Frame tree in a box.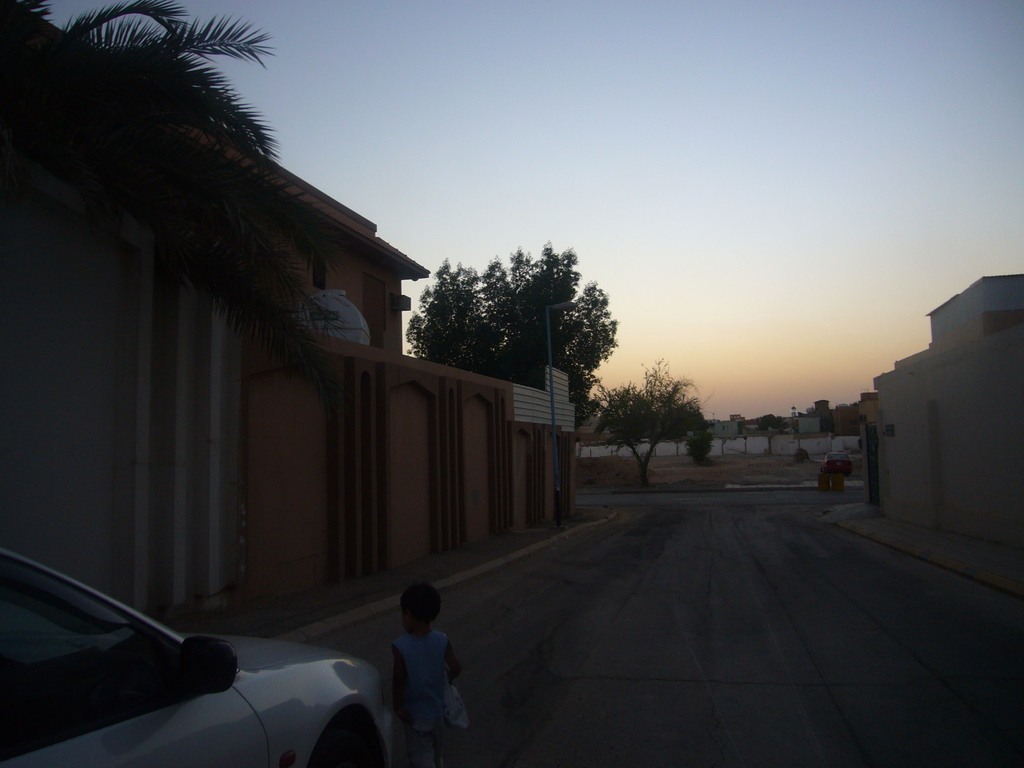
<box>605,354,717,468</box>.
